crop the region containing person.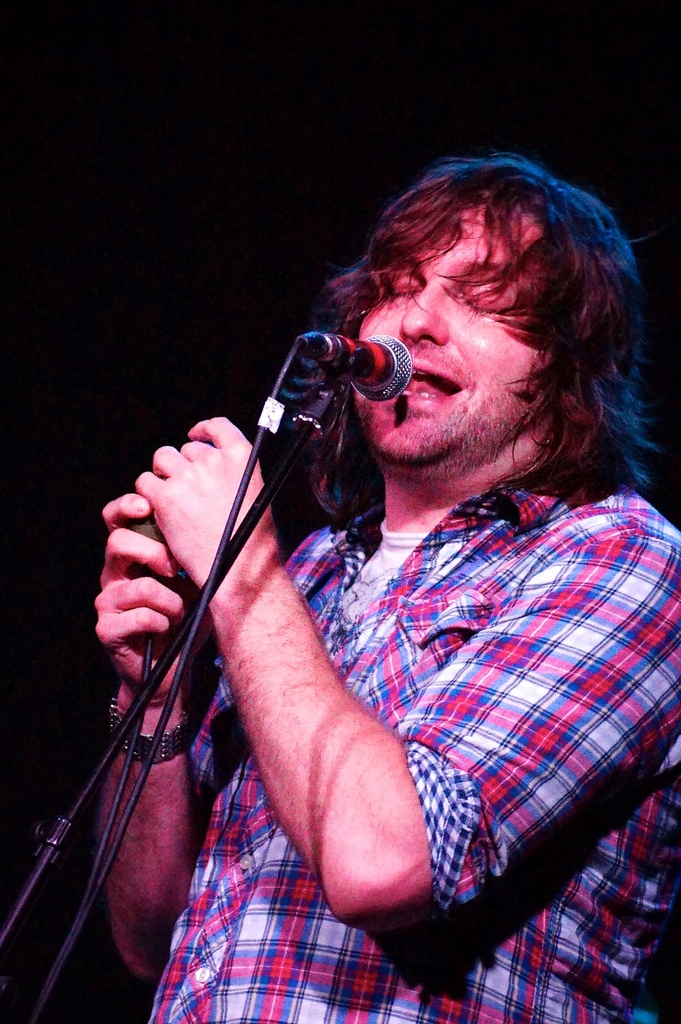
Crop region: (92, 170, 680, 970).
